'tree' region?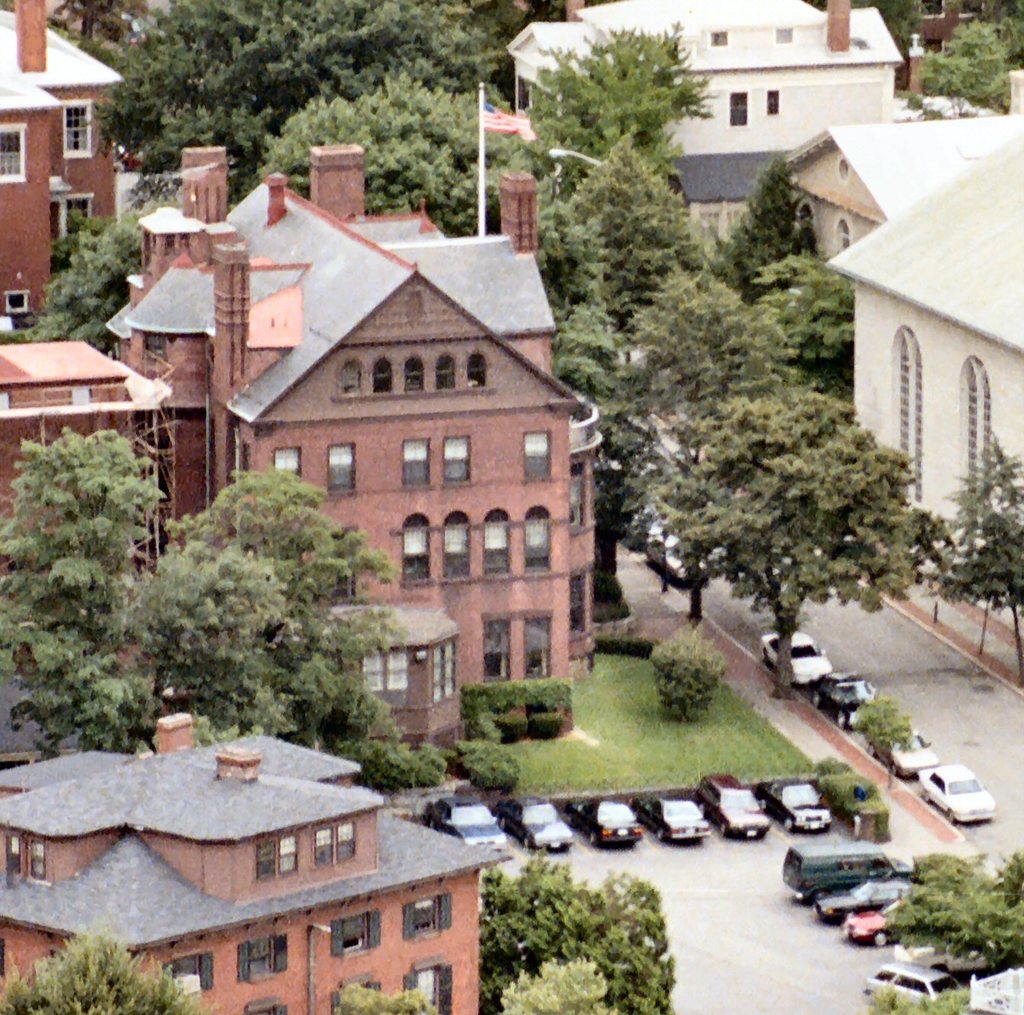
475,845,676,1014
